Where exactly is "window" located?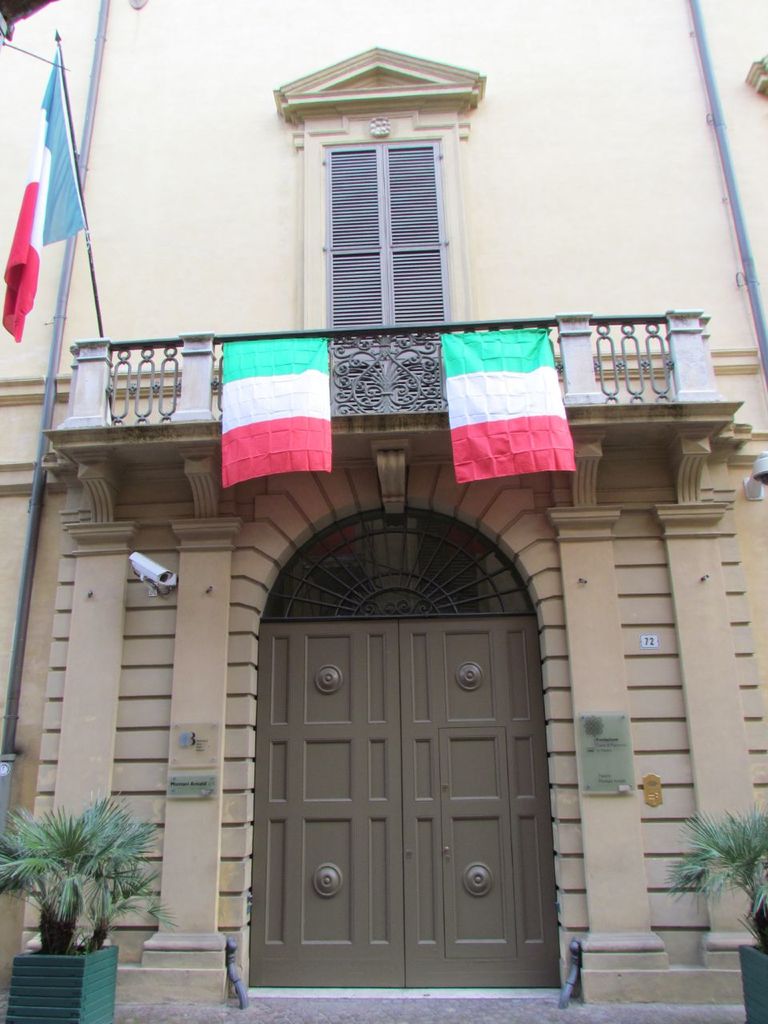
Its bounding box is (299, 71, 460, 321).
